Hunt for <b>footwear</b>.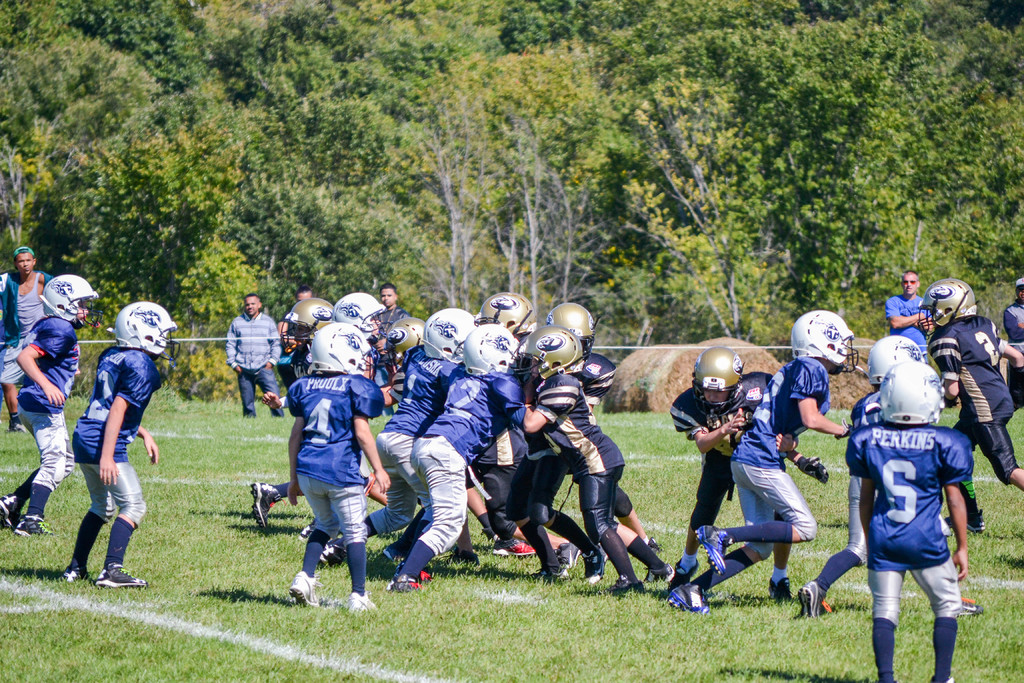
Hunted down at 387/572/428/596.
